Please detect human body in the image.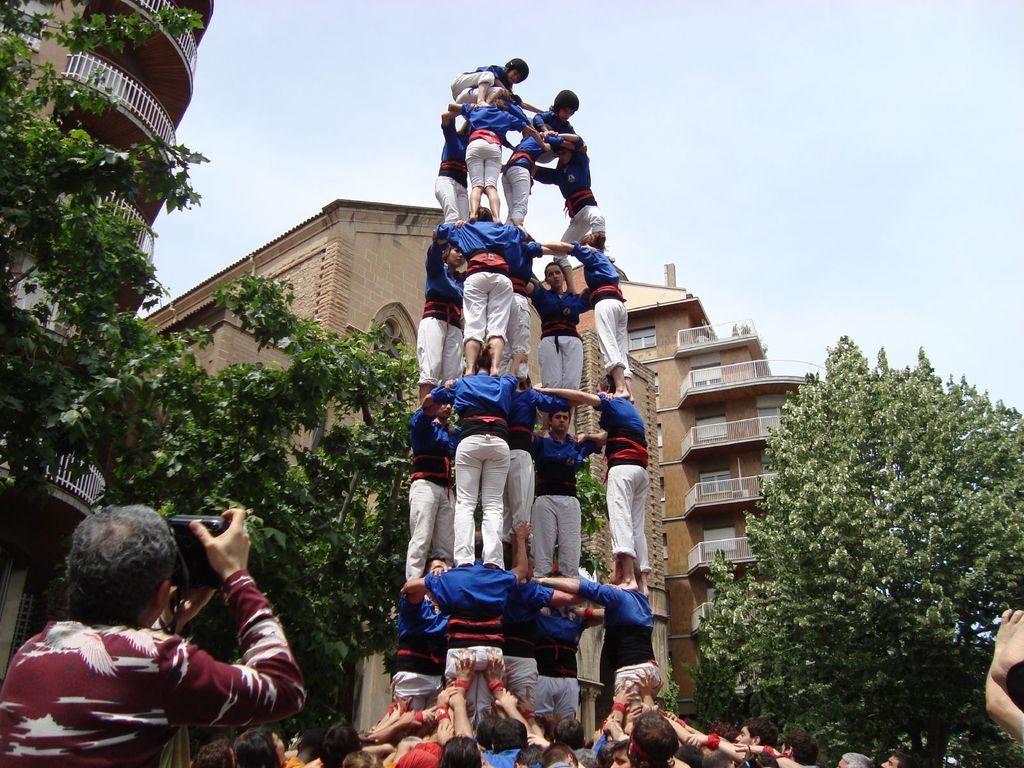
x1=15, y1=523, x2=265, y2=756.
